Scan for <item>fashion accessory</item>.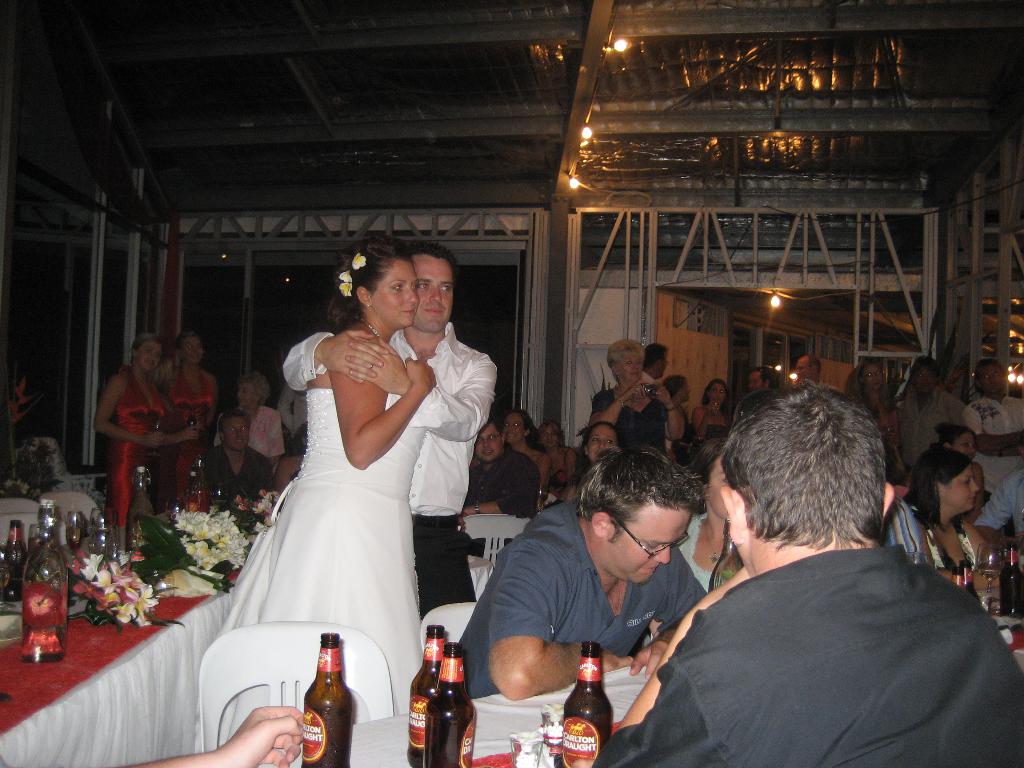
Scan result: box=[355, 316, 383, 339].
